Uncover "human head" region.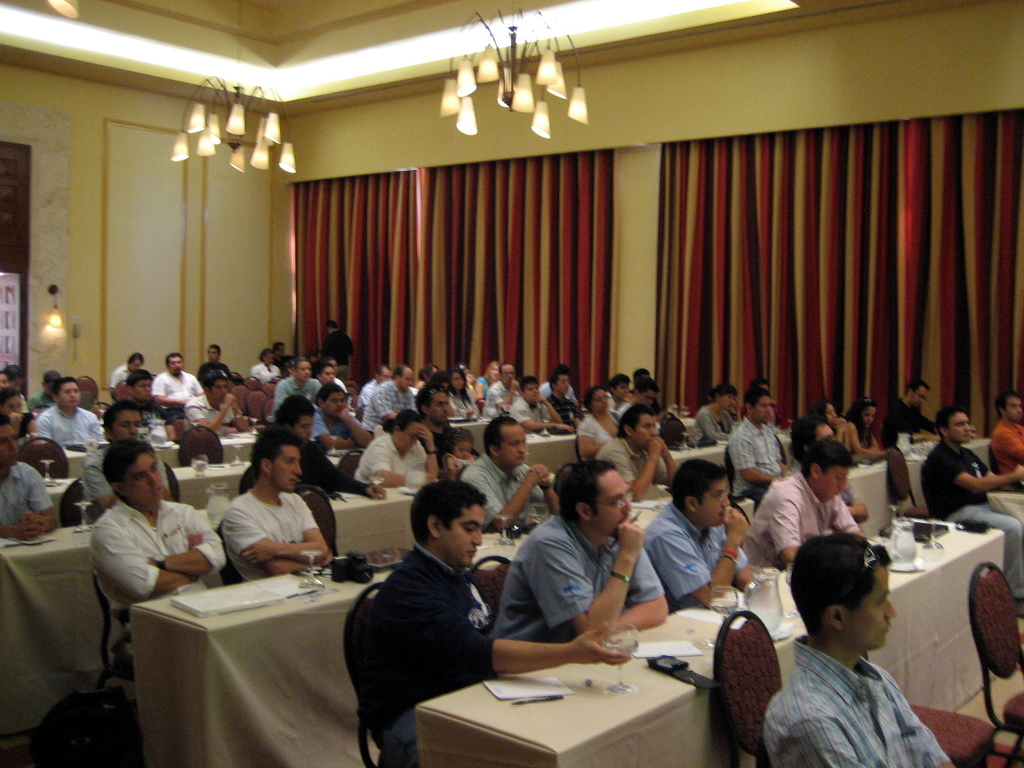
Uncovered: rect(124, 368, 150, 402).
